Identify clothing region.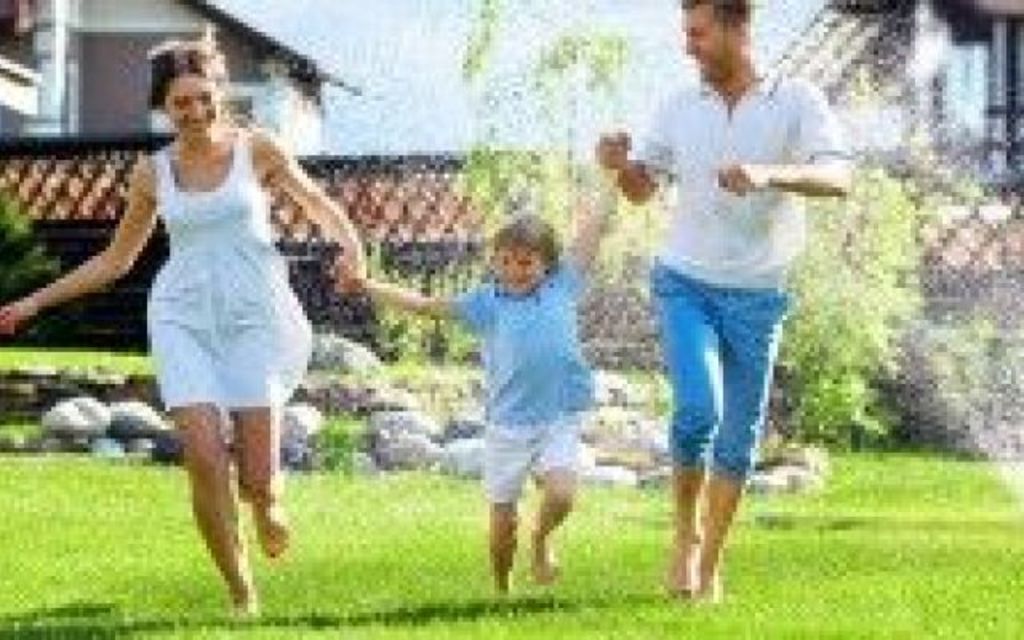
Region: (635, 72, 856, 485).
